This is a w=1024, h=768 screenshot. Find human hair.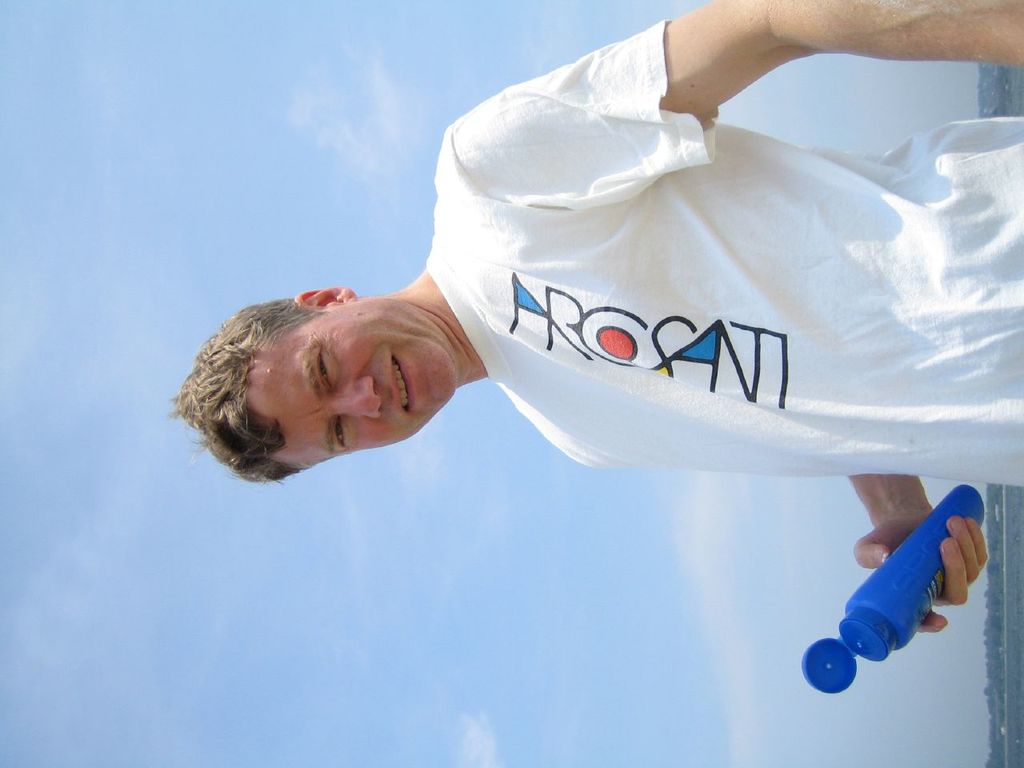
Bounding box: bbox(168, 297, 324, 489).
